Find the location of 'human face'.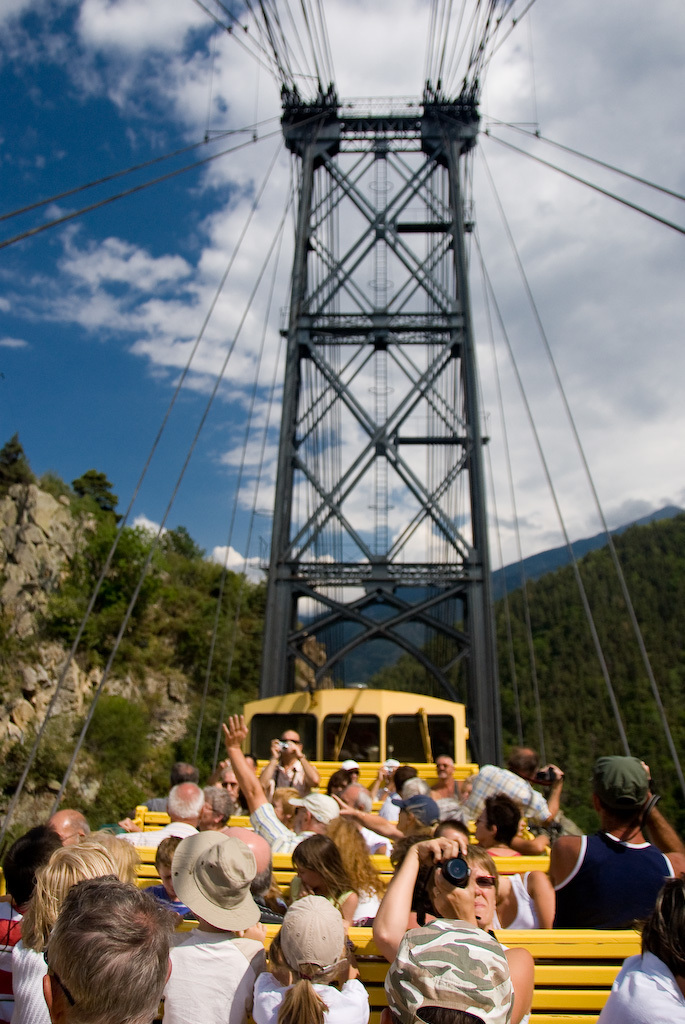
Location: pyautogui.locateOnScreen(50, 817, 75, 852).
